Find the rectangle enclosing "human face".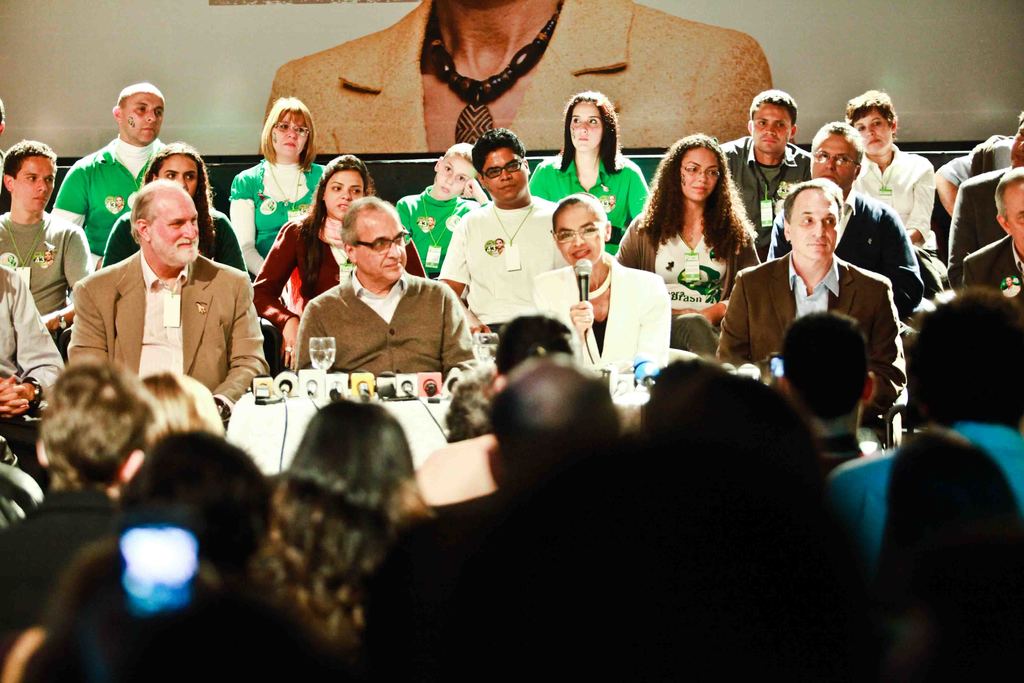
790, 189, 836, 256.
